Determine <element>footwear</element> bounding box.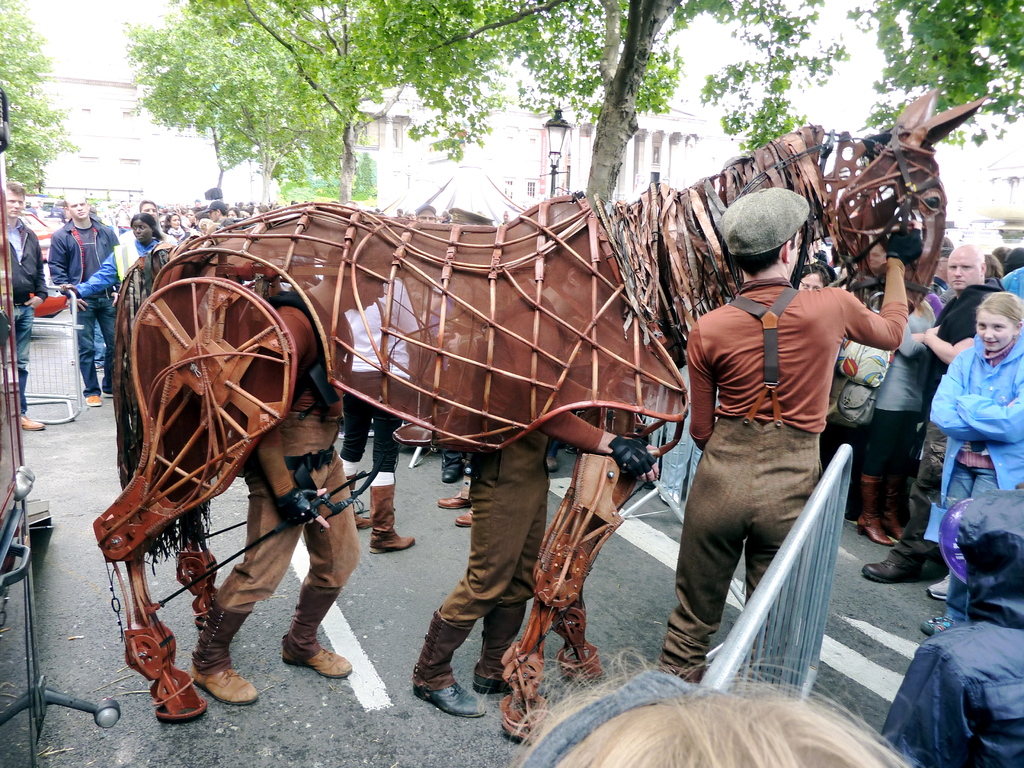
Determined: pyautogui.locateOnScreen(412, 607, 493, 719).
